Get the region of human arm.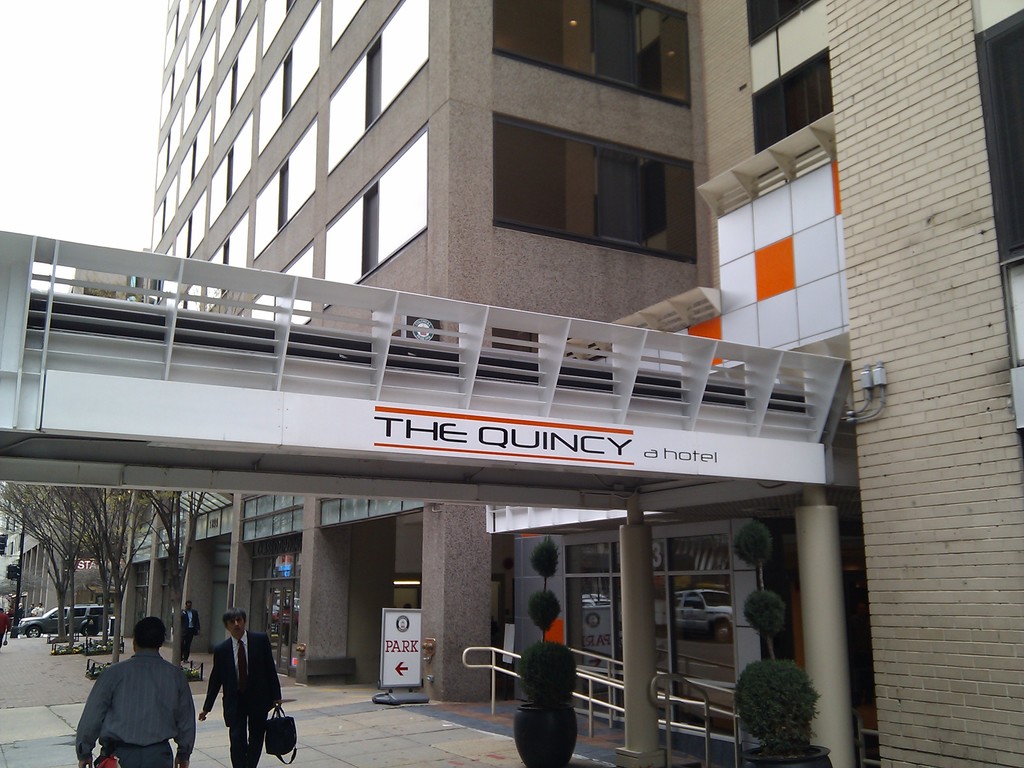
[left=76, top=667, right=118, bottom=767].
